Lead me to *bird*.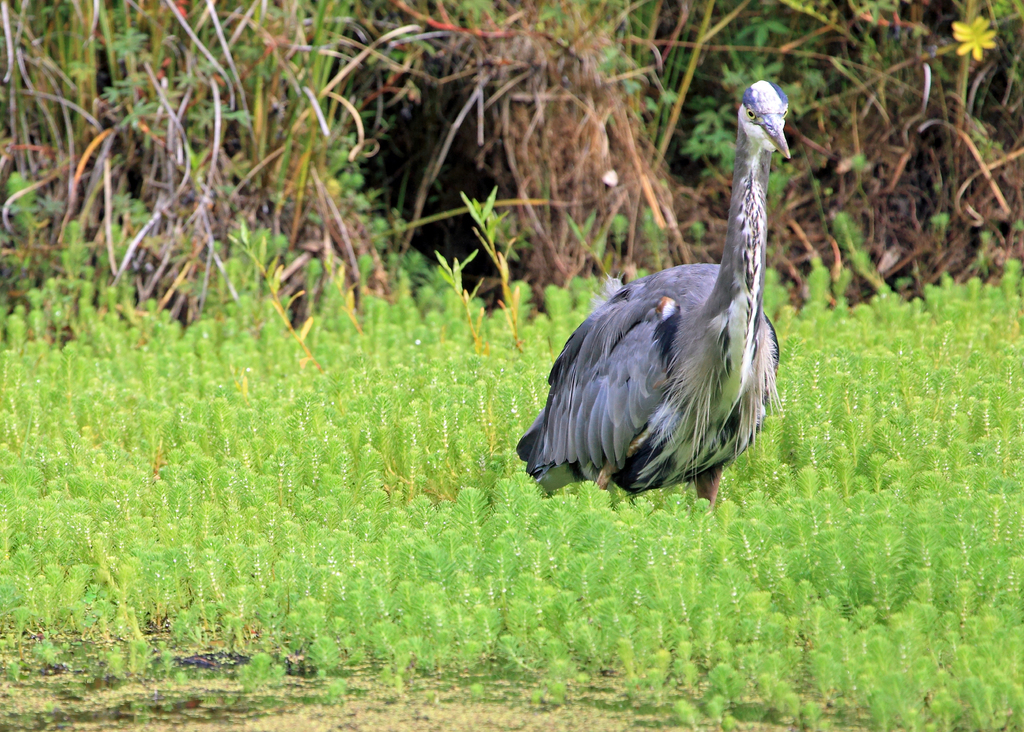
Lead to crop(519, 107, 814, 534).
